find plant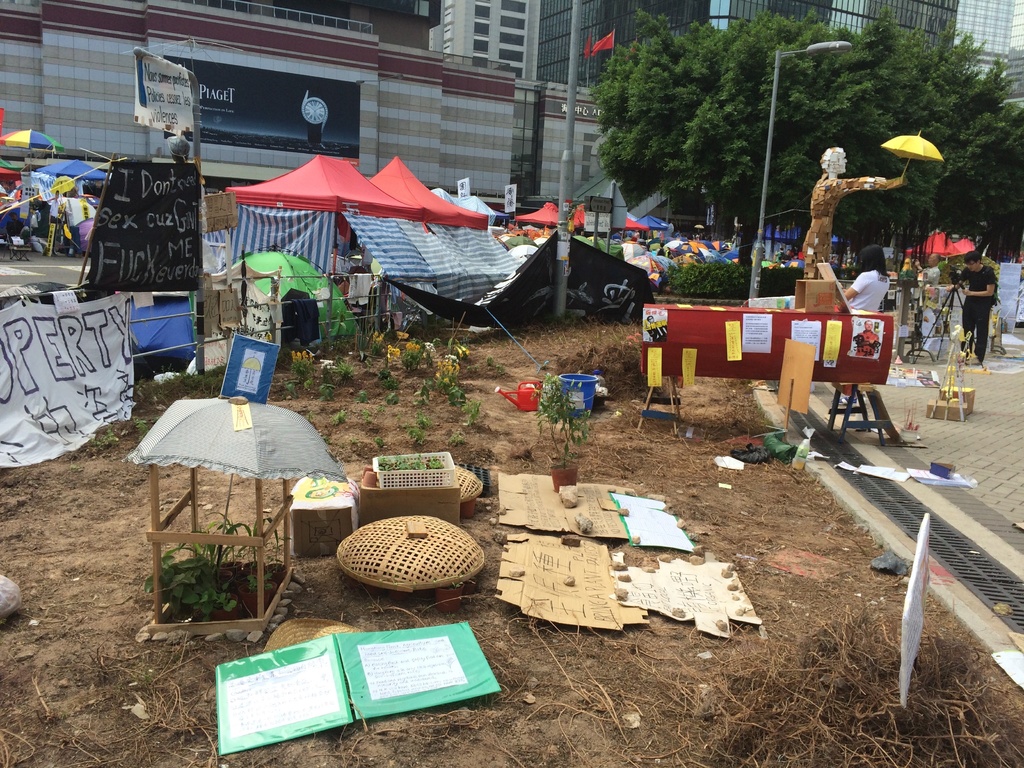
436, 358, 473, 405
